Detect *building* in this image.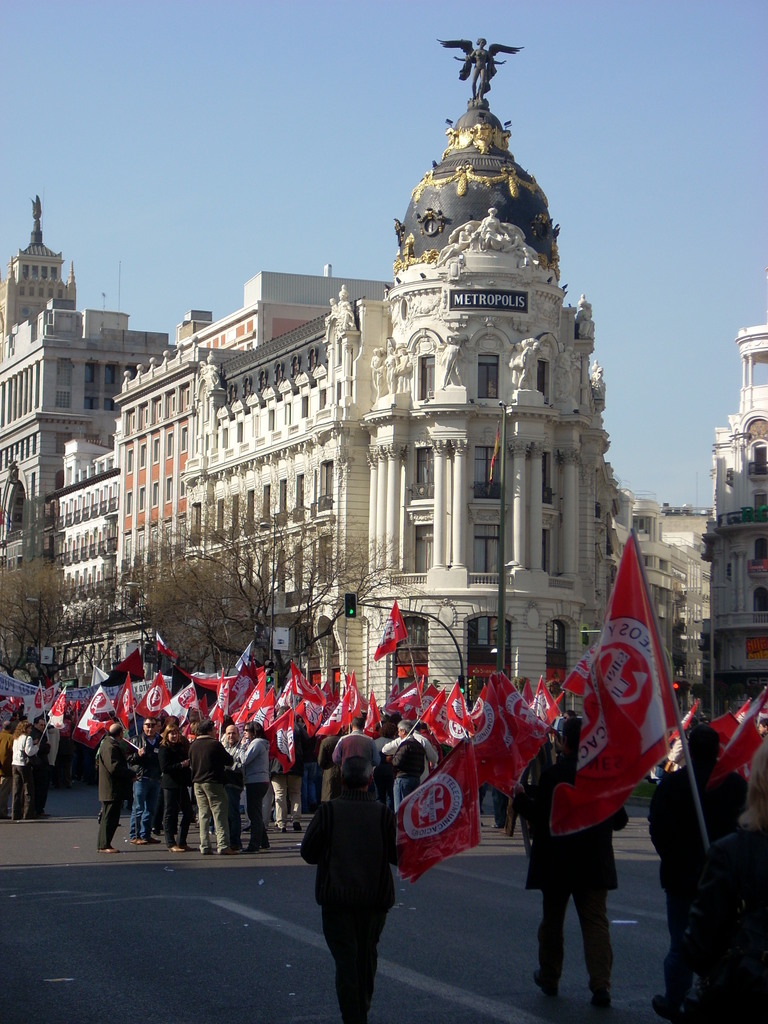
Detection: bbox=[88, 57, 692, 755].
